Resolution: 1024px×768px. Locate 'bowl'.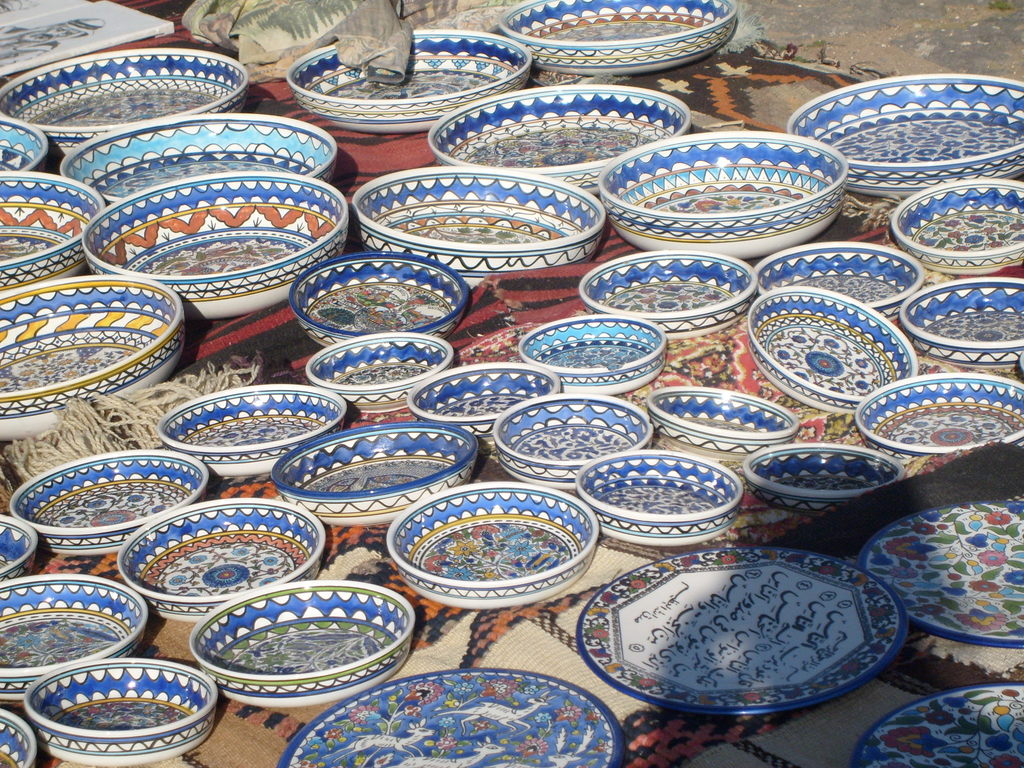
rect(116, 499, 325, 621).
